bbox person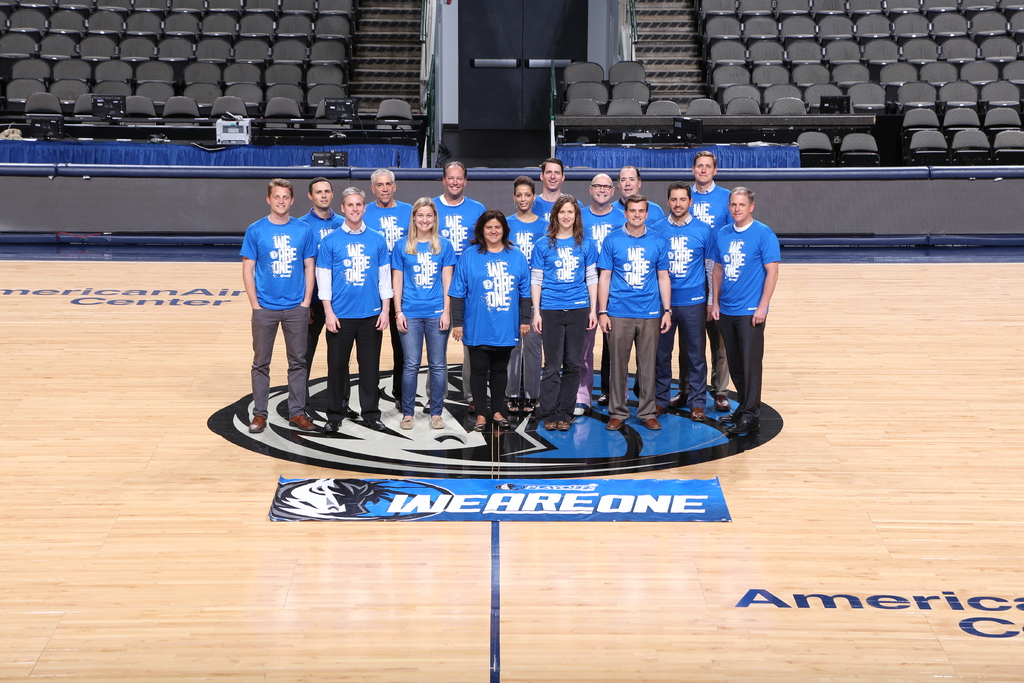
box=[423, 160, 488, 416]
